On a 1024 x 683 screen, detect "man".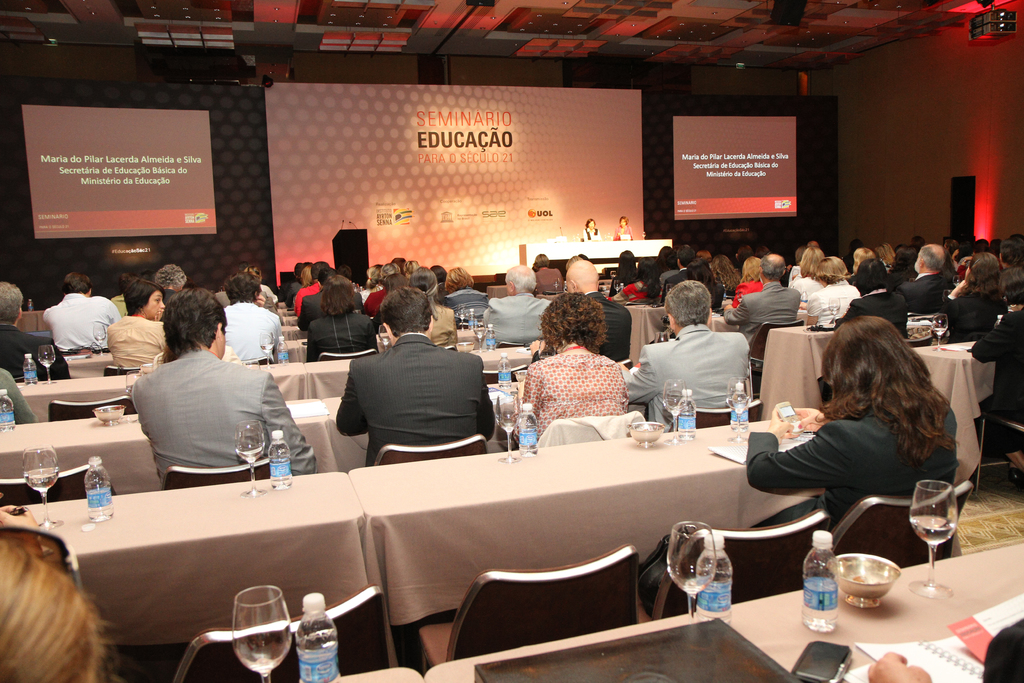
left=660, top=244, right=695, bottom=303.
